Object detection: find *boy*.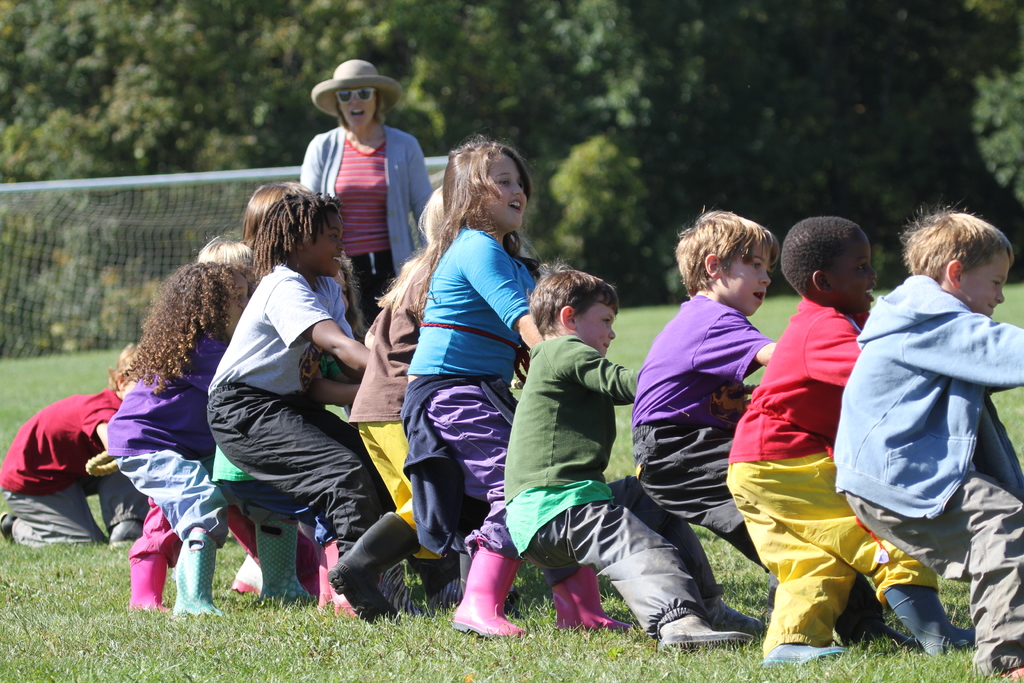
select_region(630, 208, 926, 648).
